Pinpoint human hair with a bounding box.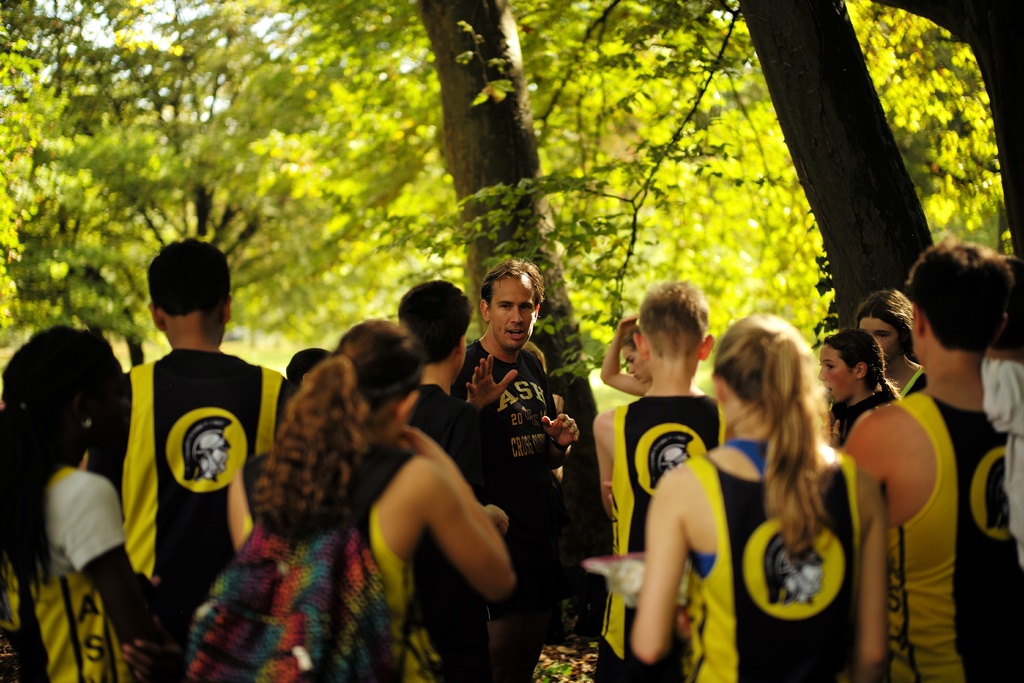
l=819, t=336, r=897, b=418.
